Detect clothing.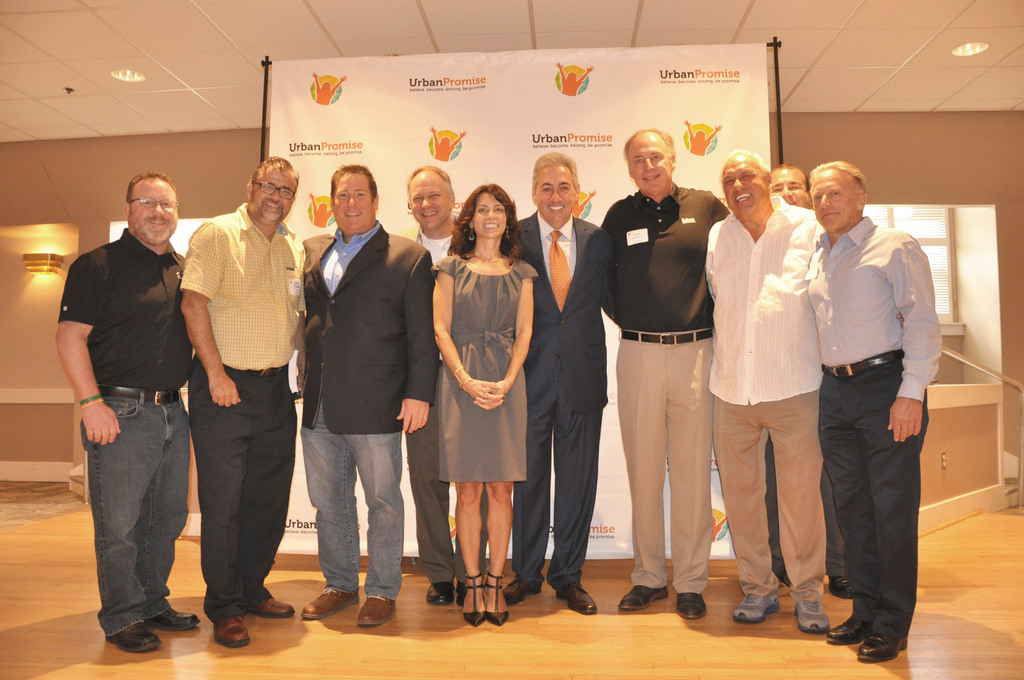
Detected at <region>445, 252, 532, 480</region>.
